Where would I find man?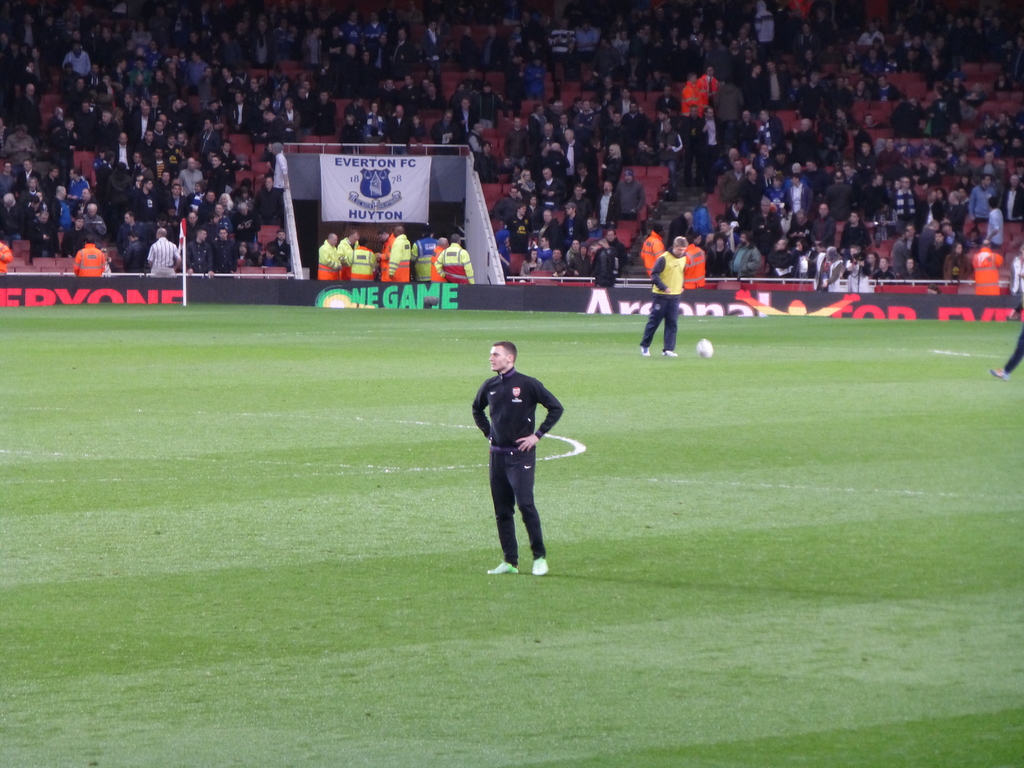
At (0,241,10,274).
